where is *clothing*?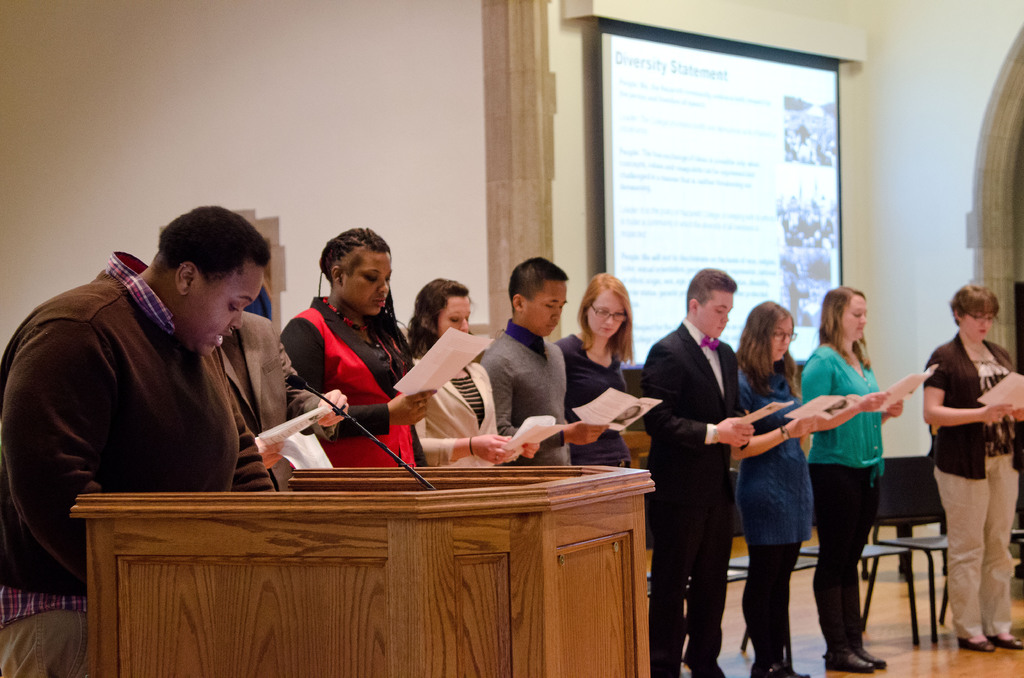
box(222, 313, 337, 494).
